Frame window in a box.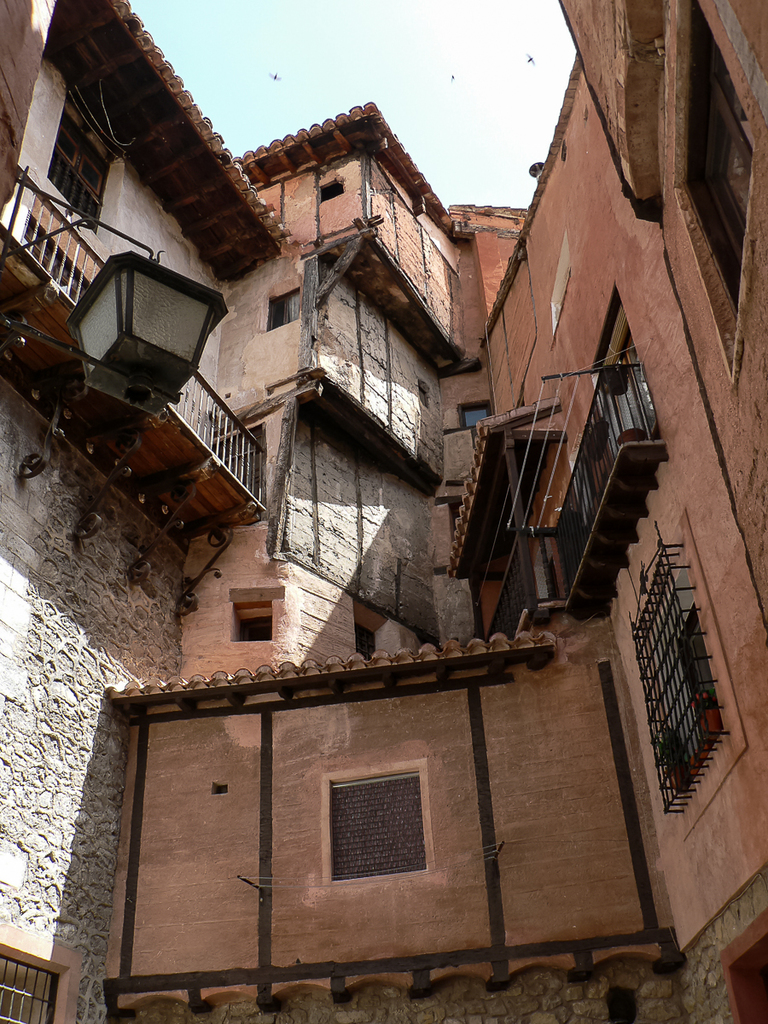
[668, 0, 767, 392].
